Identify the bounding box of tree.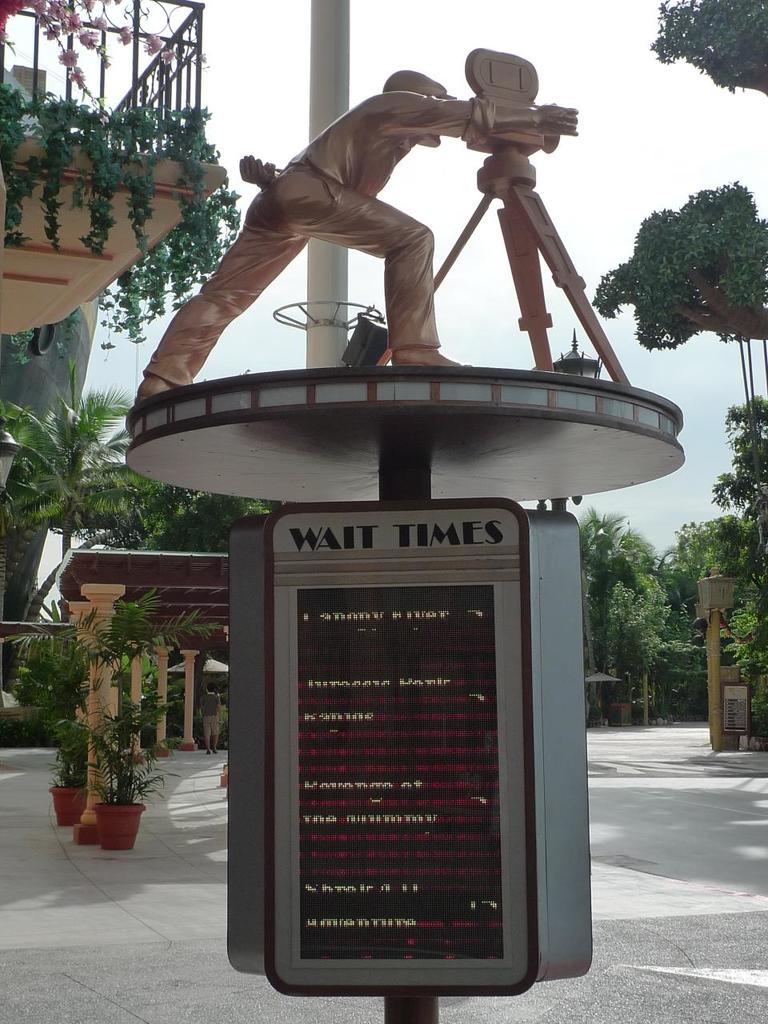
left=653, top=0, right=767, bottom=99.
